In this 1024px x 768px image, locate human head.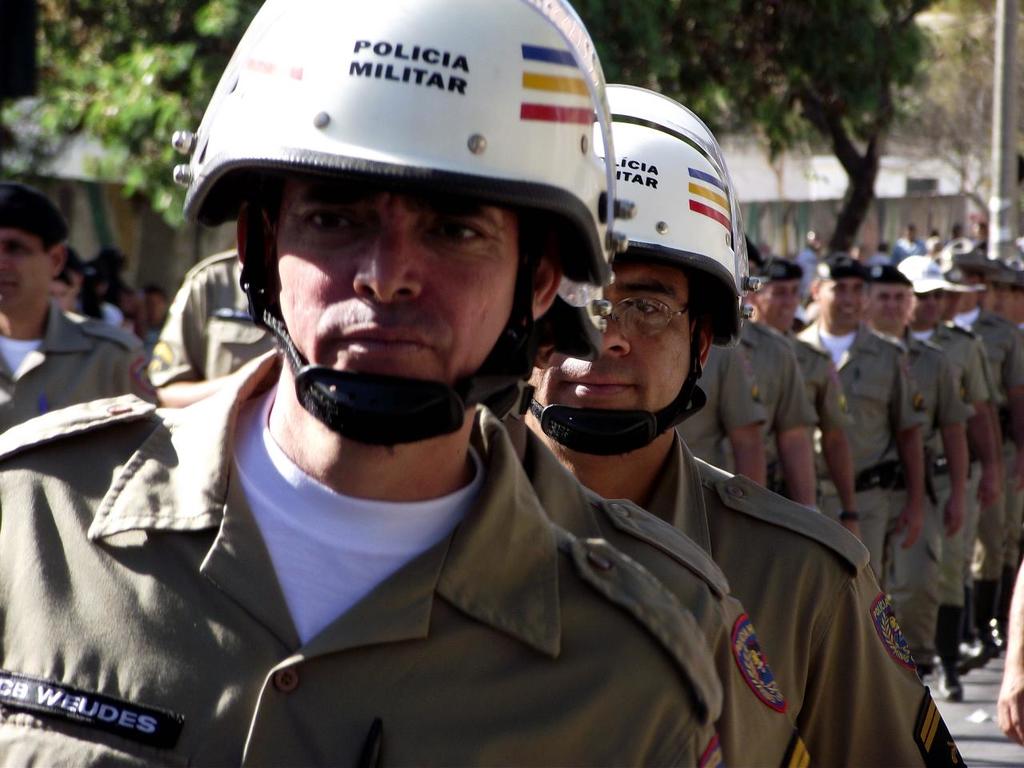
Bounding box: <bbox>905, 218, 921, 242</bbox>.
